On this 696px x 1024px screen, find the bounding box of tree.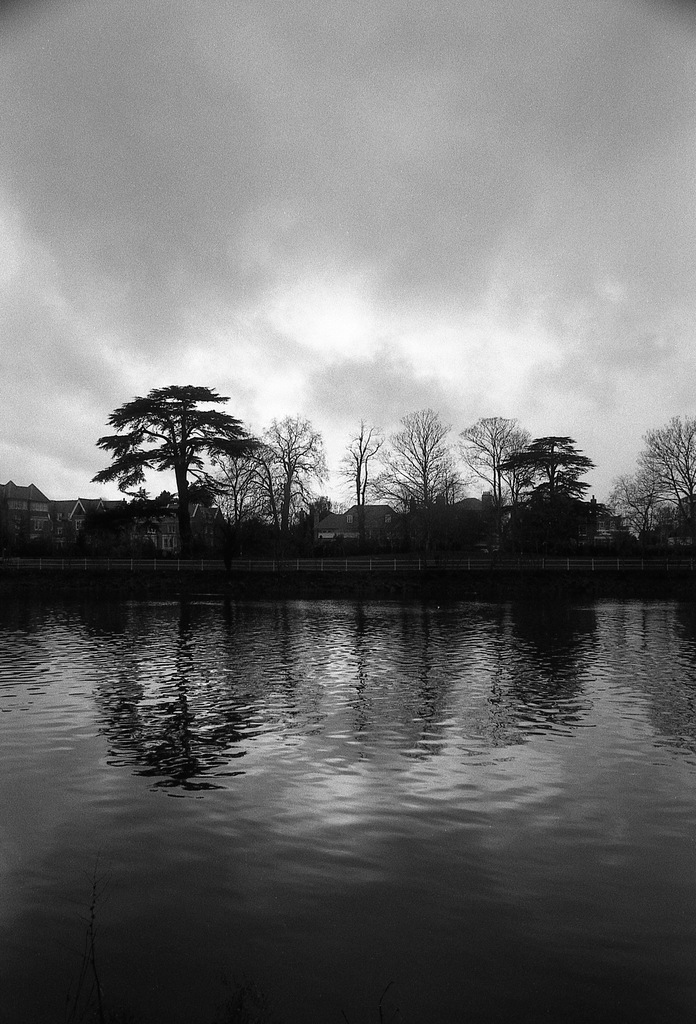
Bounding box: x1=86 y1=383 x2=267 y2=562.
